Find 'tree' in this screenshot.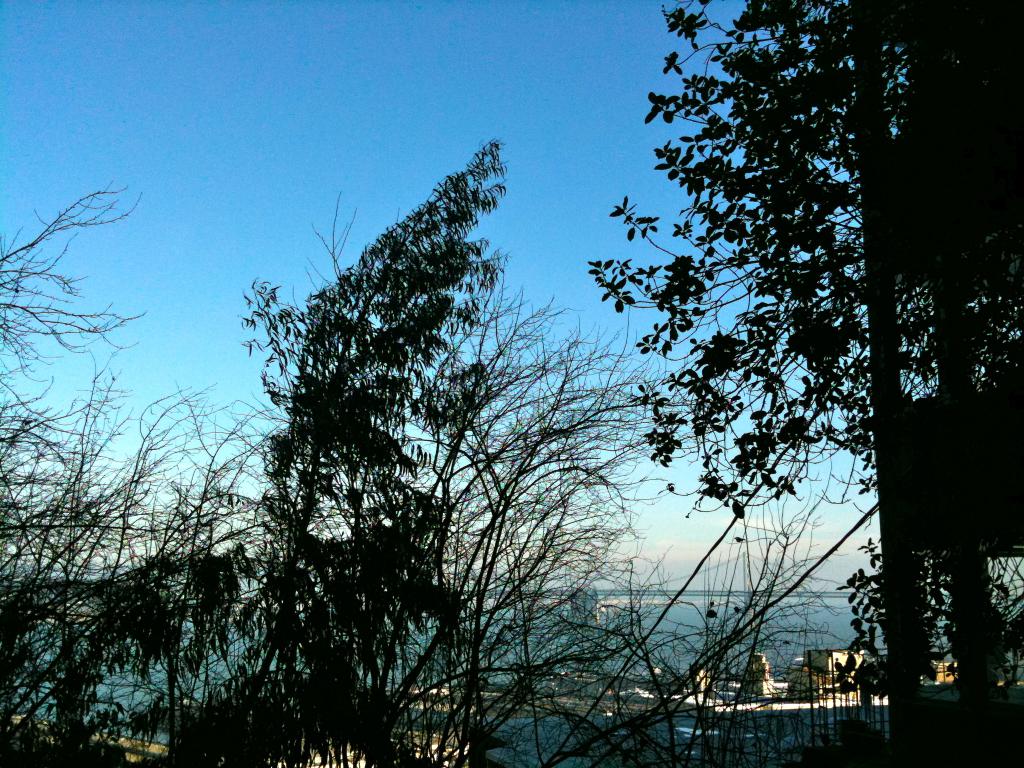
The bounding box for 'tree' is (592, 4, 1023, 767).
